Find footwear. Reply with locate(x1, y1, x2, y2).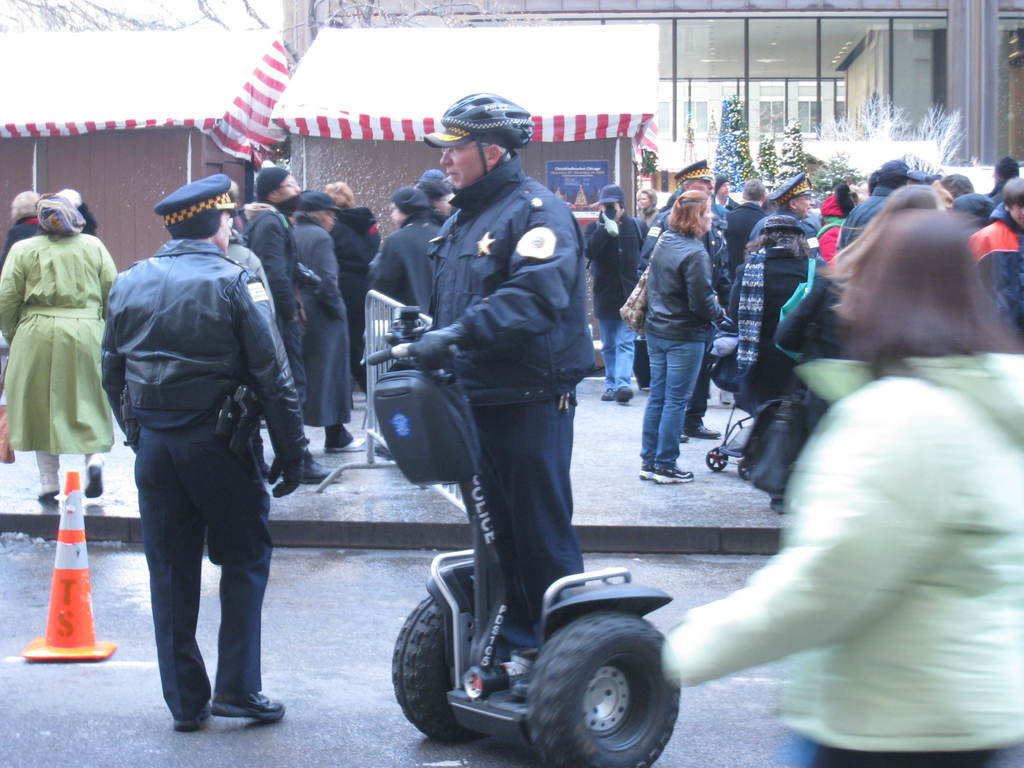
locate(615, 386, 634, 404).
